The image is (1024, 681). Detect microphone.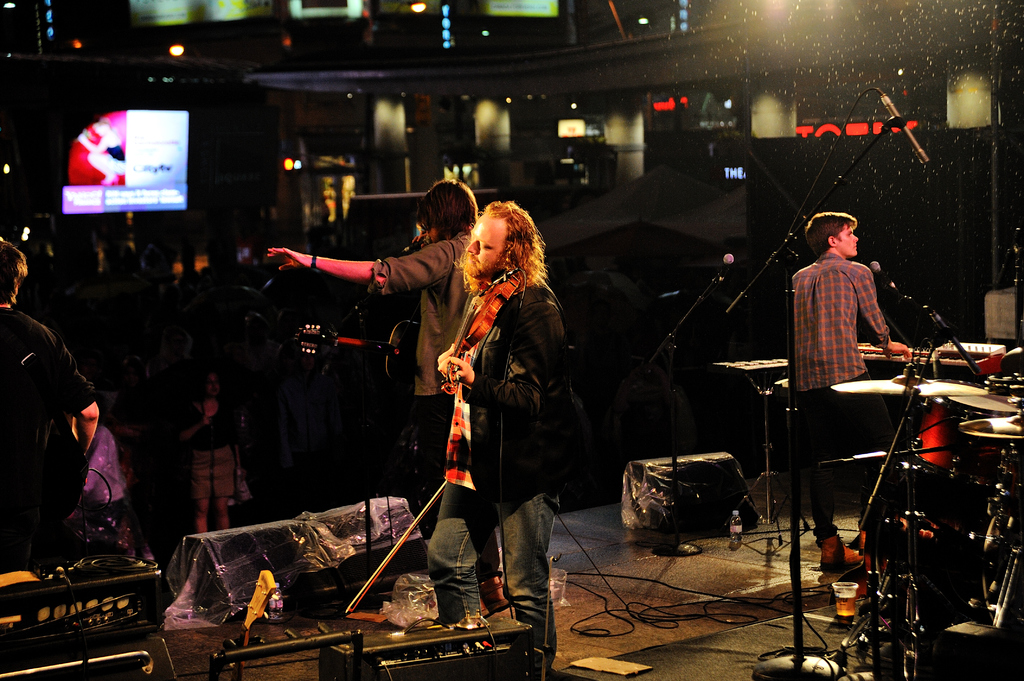
Detection: l=868, t=259, r=893, b=287.
